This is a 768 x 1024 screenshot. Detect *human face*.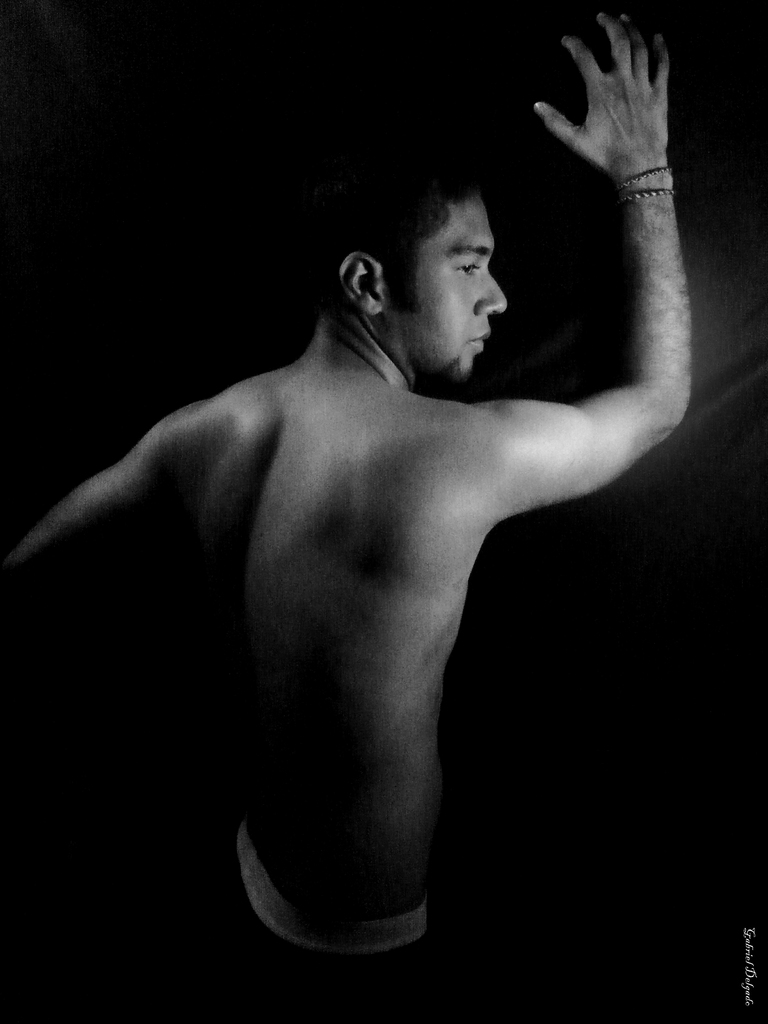
detection(382, 202, 505, 381).
